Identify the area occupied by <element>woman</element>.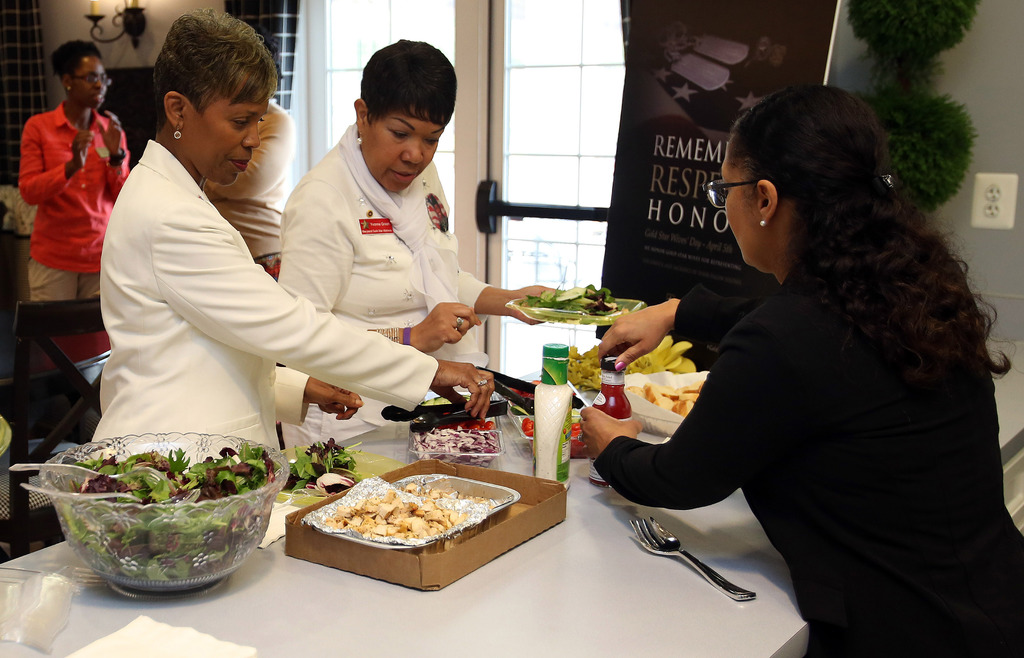
Area: 16,45,144,367.
